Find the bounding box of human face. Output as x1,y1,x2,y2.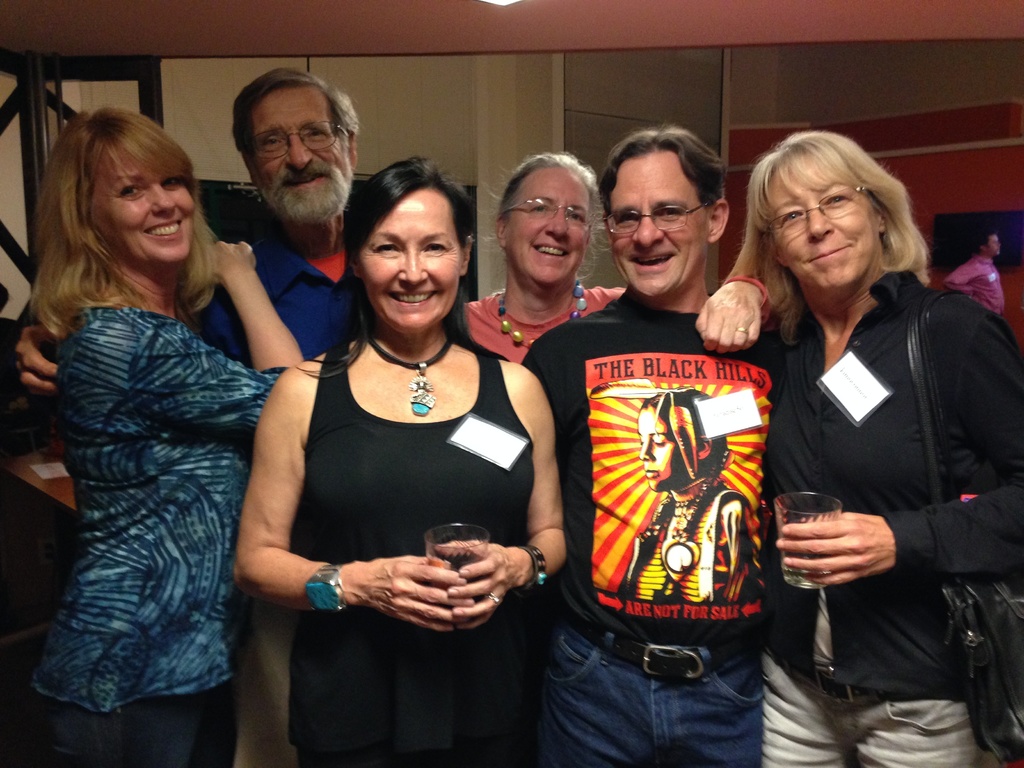
246,90,348,227.
